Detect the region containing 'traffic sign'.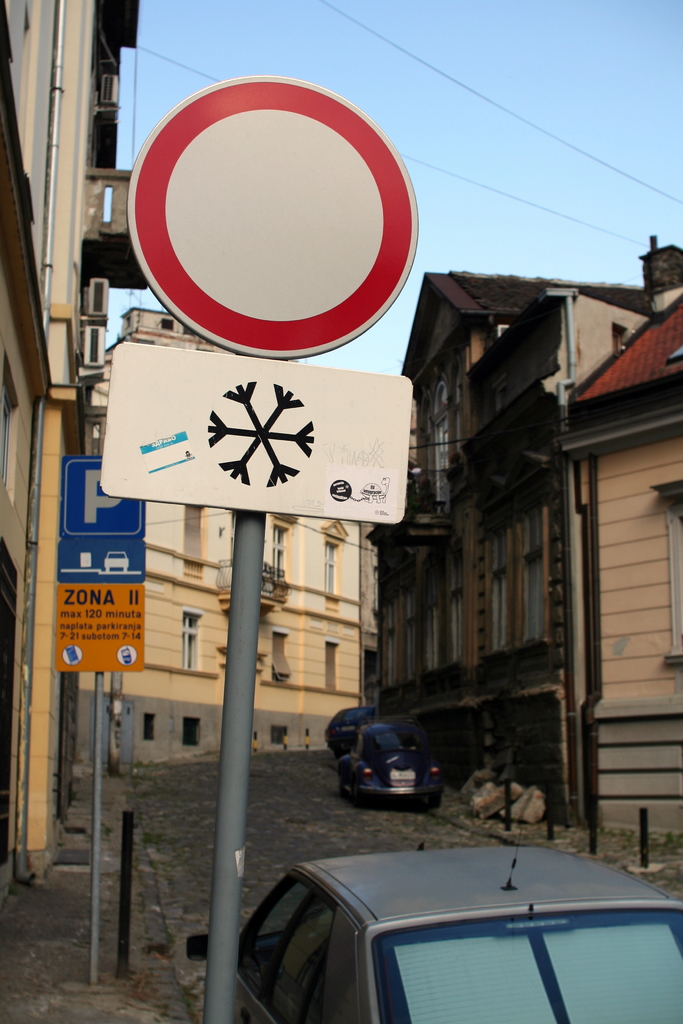
region(126, 72, 425, 357).
